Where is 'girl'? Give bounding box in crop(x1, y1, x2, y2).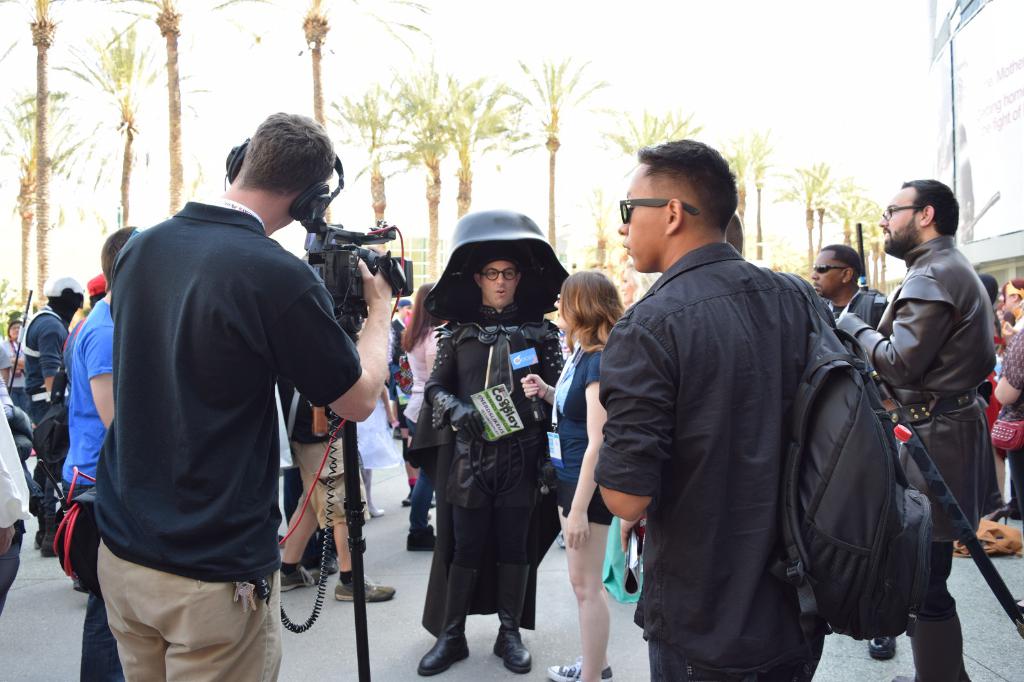
crop(403, 283, 442, 445).
